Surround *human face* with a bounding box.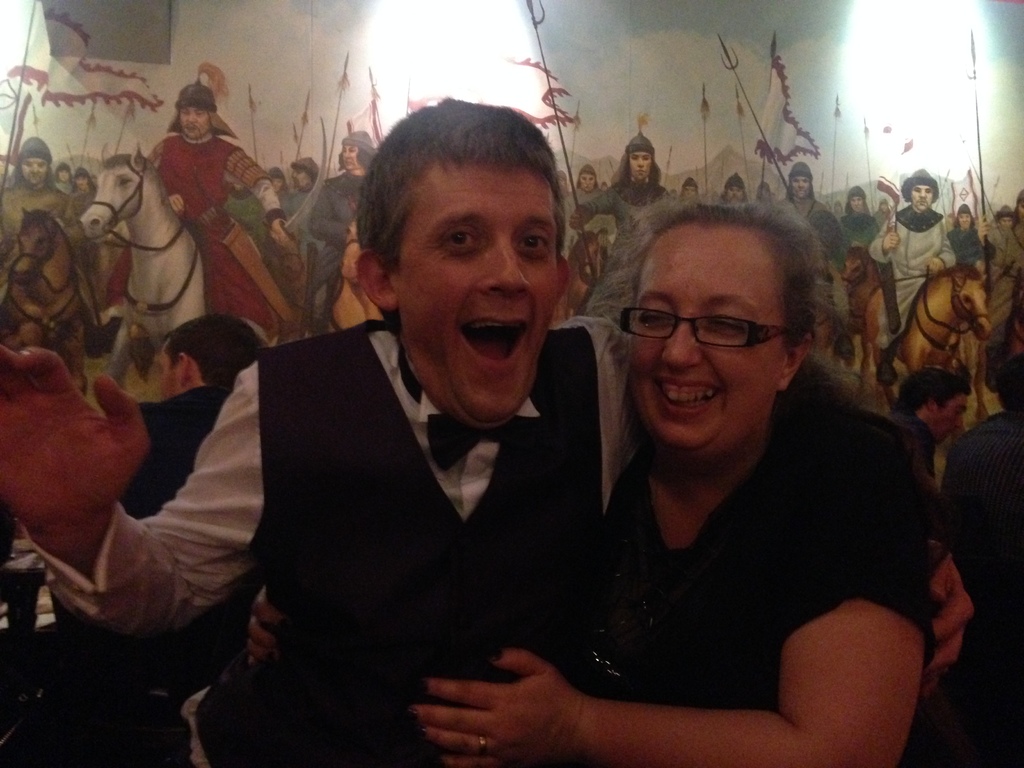
629 153 652 178.
